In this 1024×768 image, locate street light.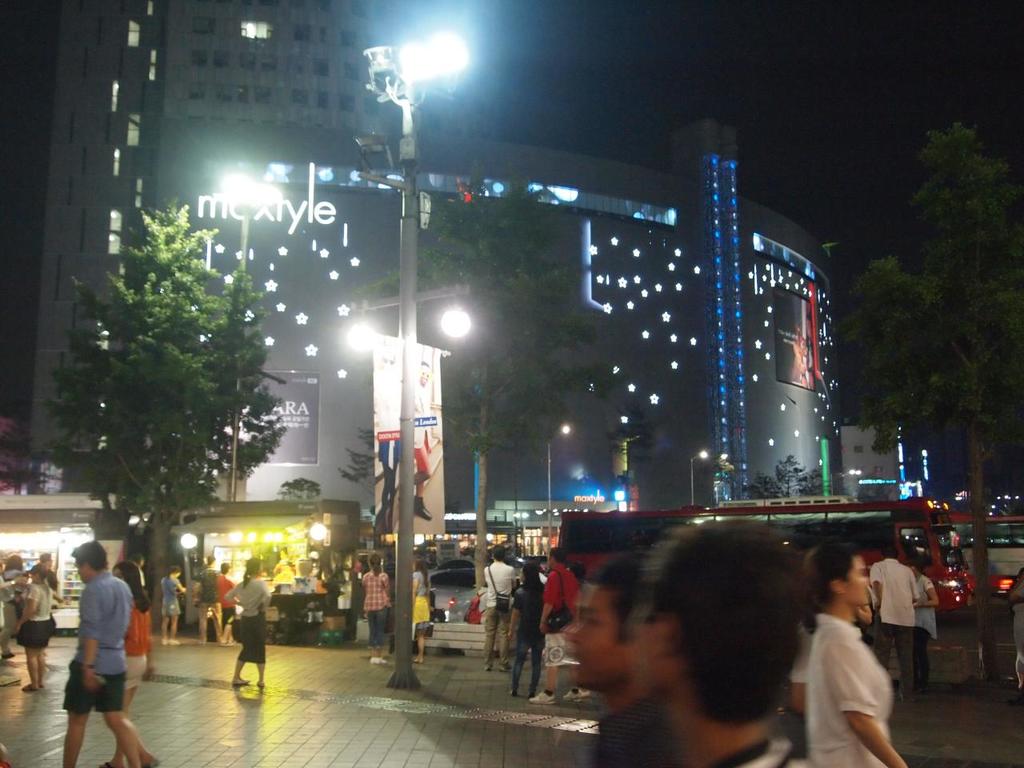
Bounding box: bbox(356, 28, 474, 694).
